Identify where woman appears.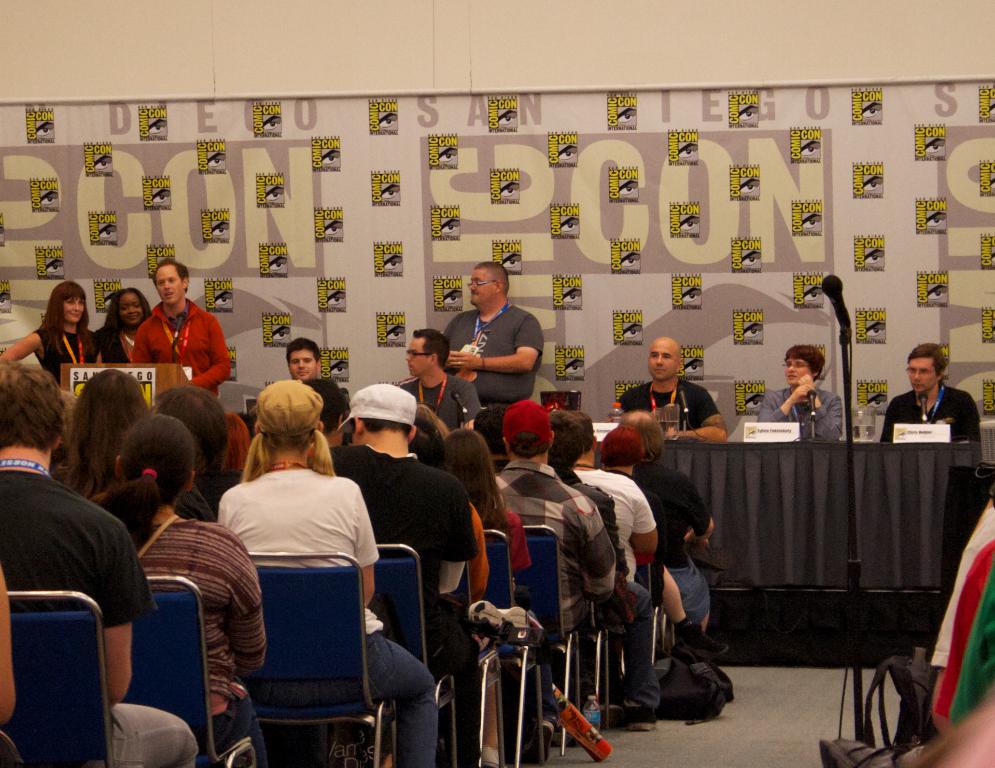
Appears at l=53, t=369, r=151, b=495.
